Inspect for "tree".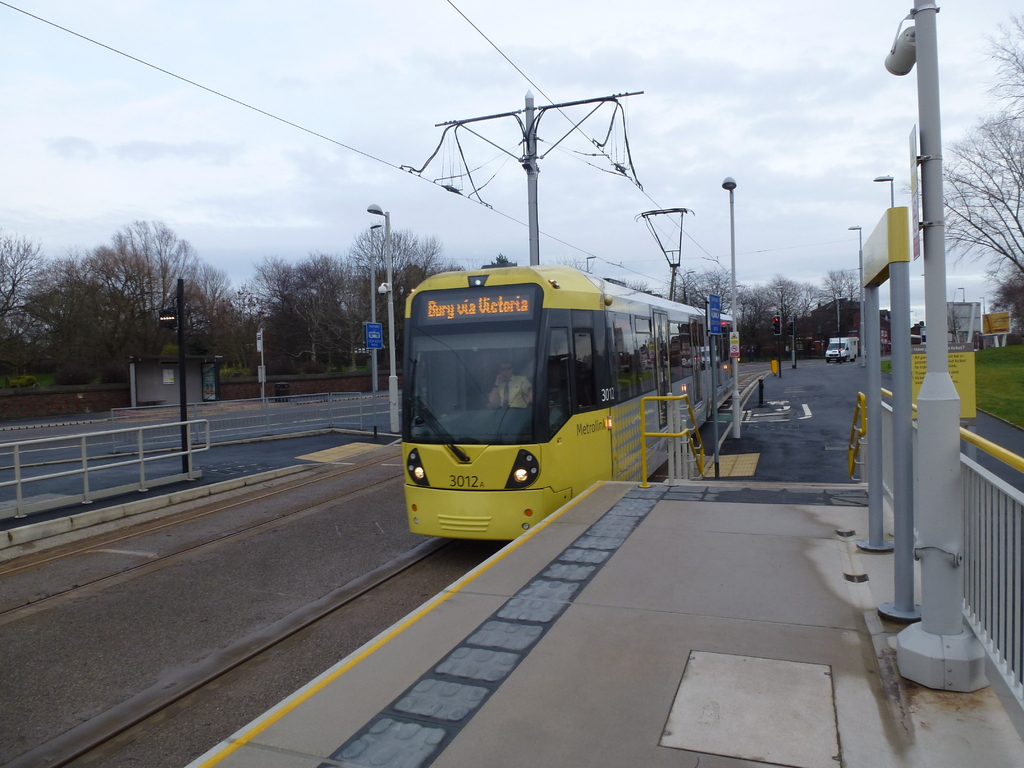
Inspection: [984, 105, 1023, 327].
